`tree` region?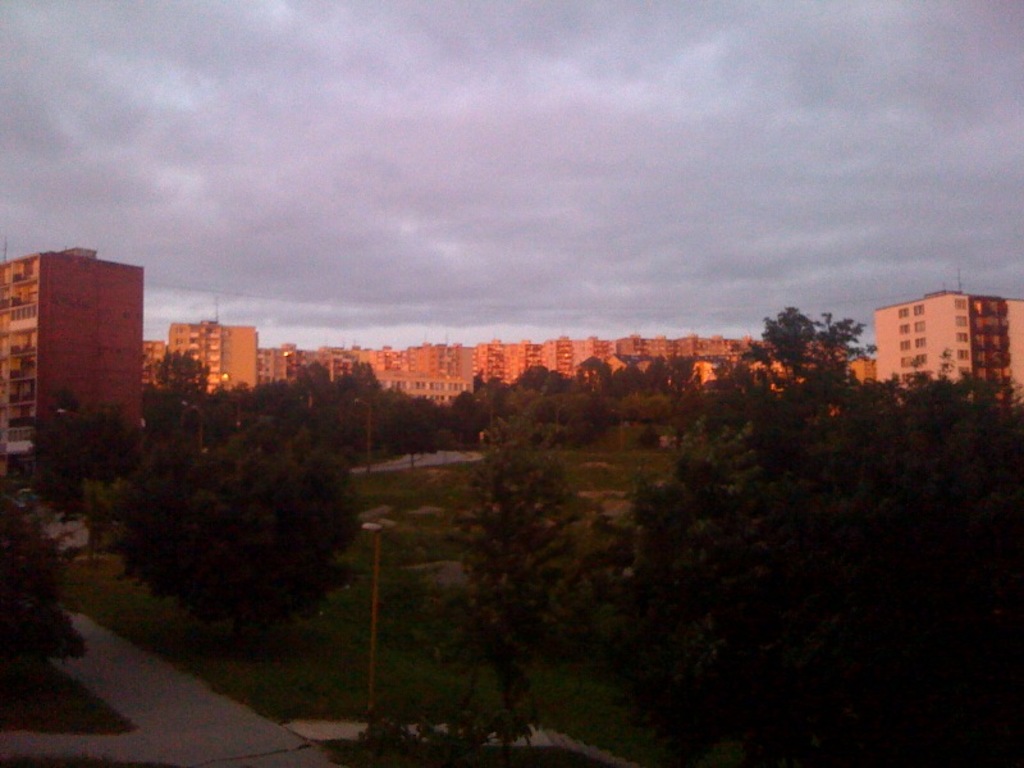
[left=429, top=366, right=648, bottom=755]
